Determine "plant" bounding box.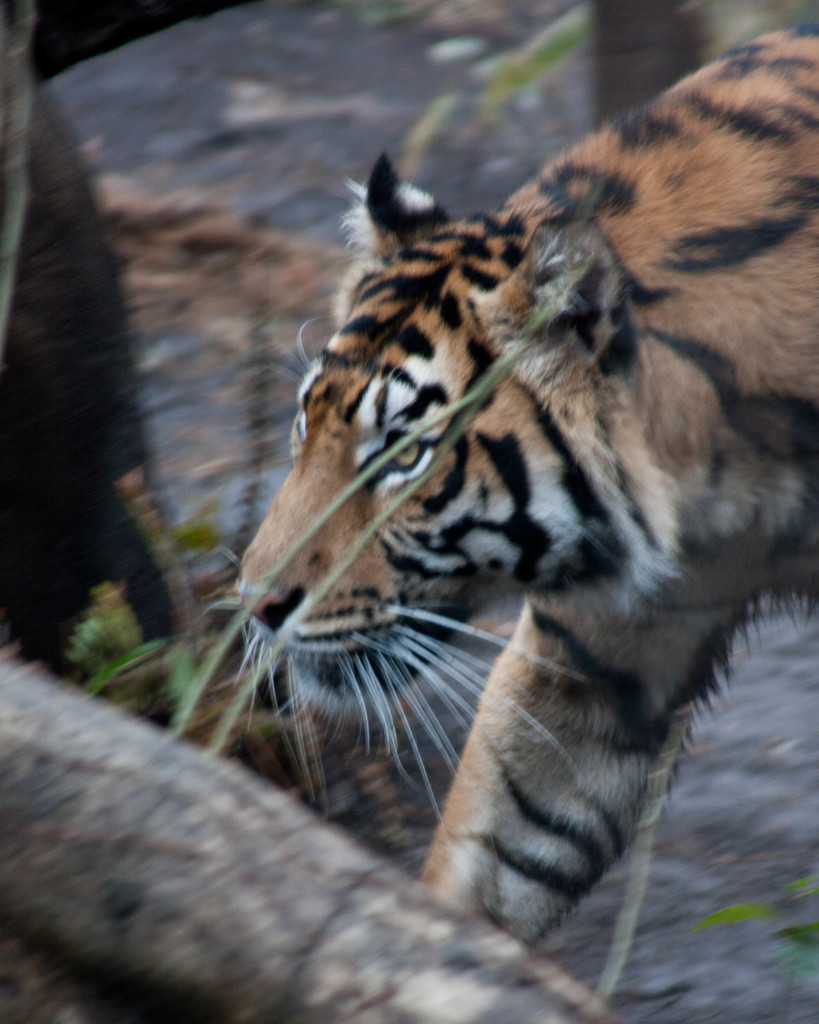
Determined: pyautogui.locateOnScreen(360, 0, 585, 204).
